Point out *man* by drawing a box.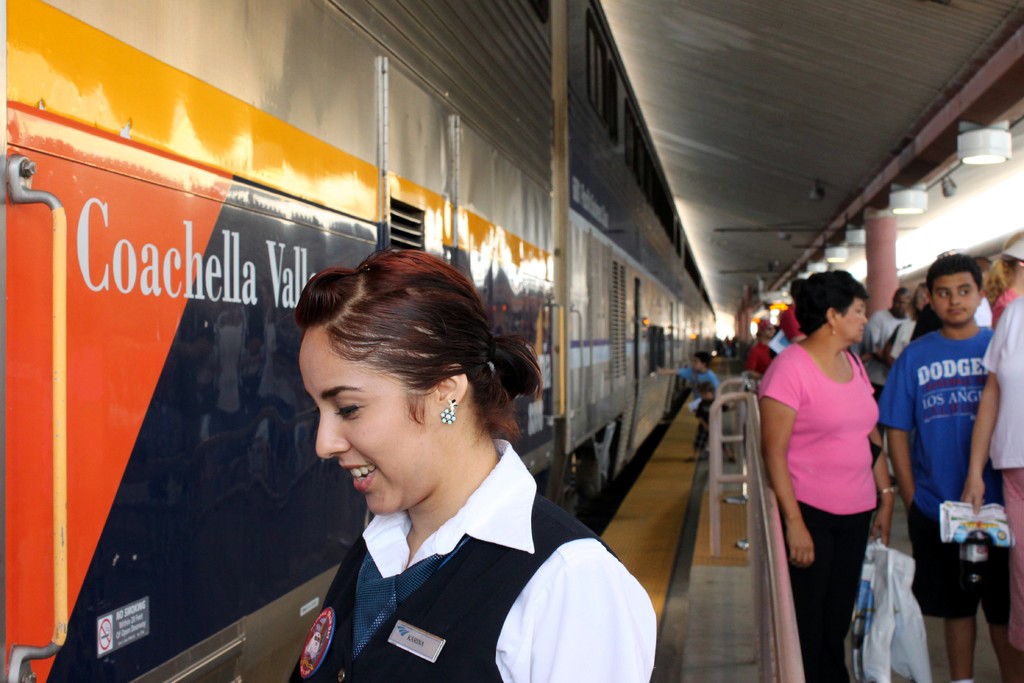
left=876, top=254, right=1023, bottom=682.
